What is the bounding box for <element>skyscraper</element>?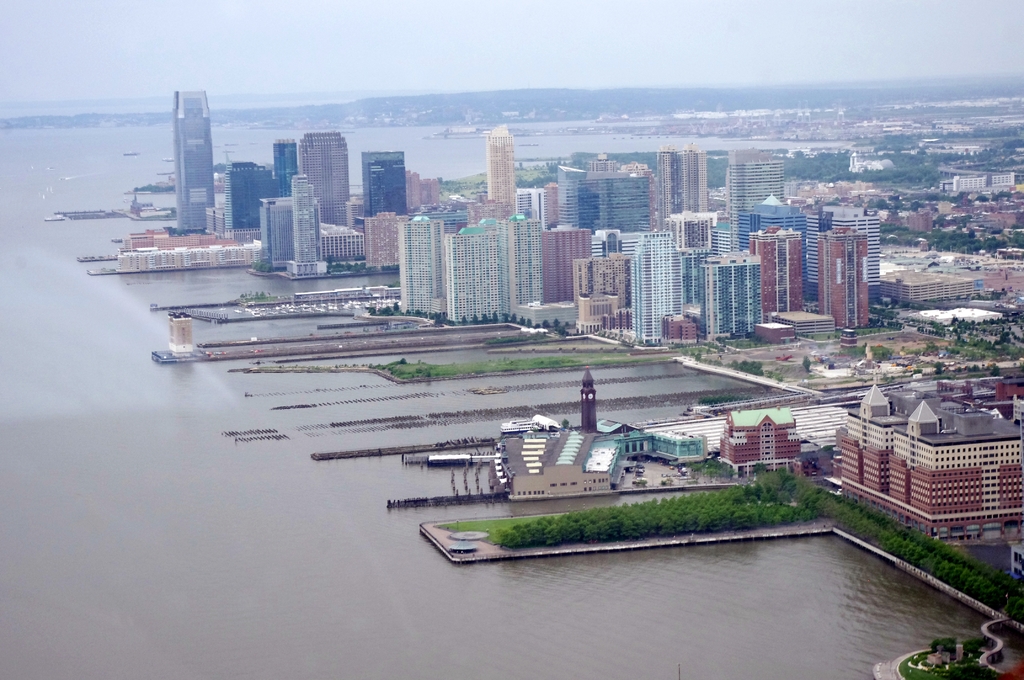
(548, 161, 604, 223).
